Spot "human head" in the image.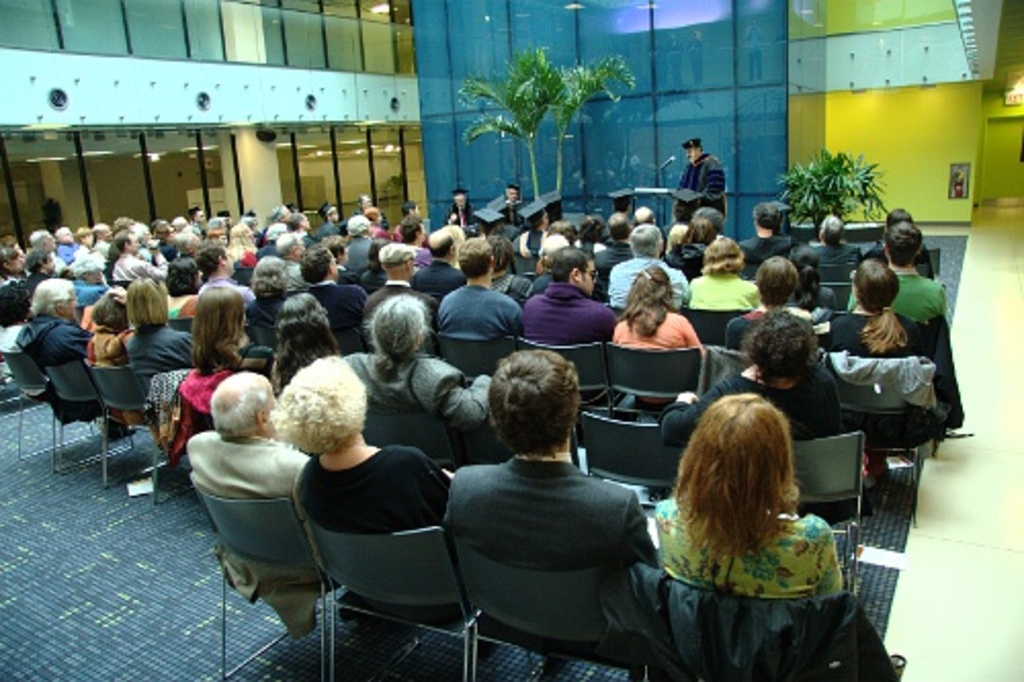
"human head" found at detection(817, 211, 844, 248).
